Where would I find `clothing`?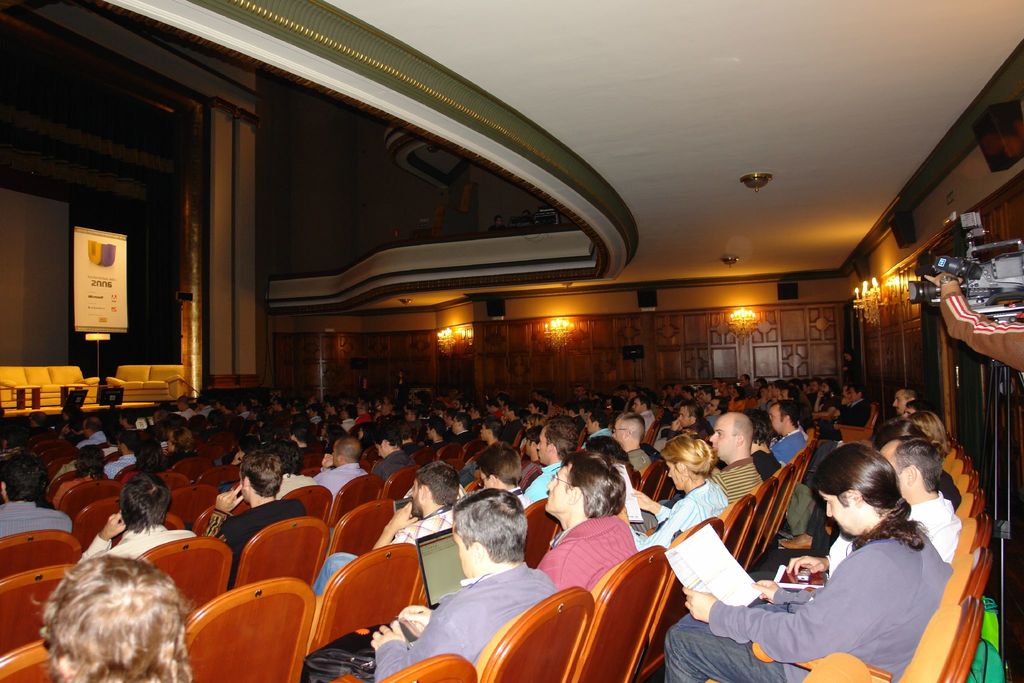
At BBox(316, 465, 369, 502).
